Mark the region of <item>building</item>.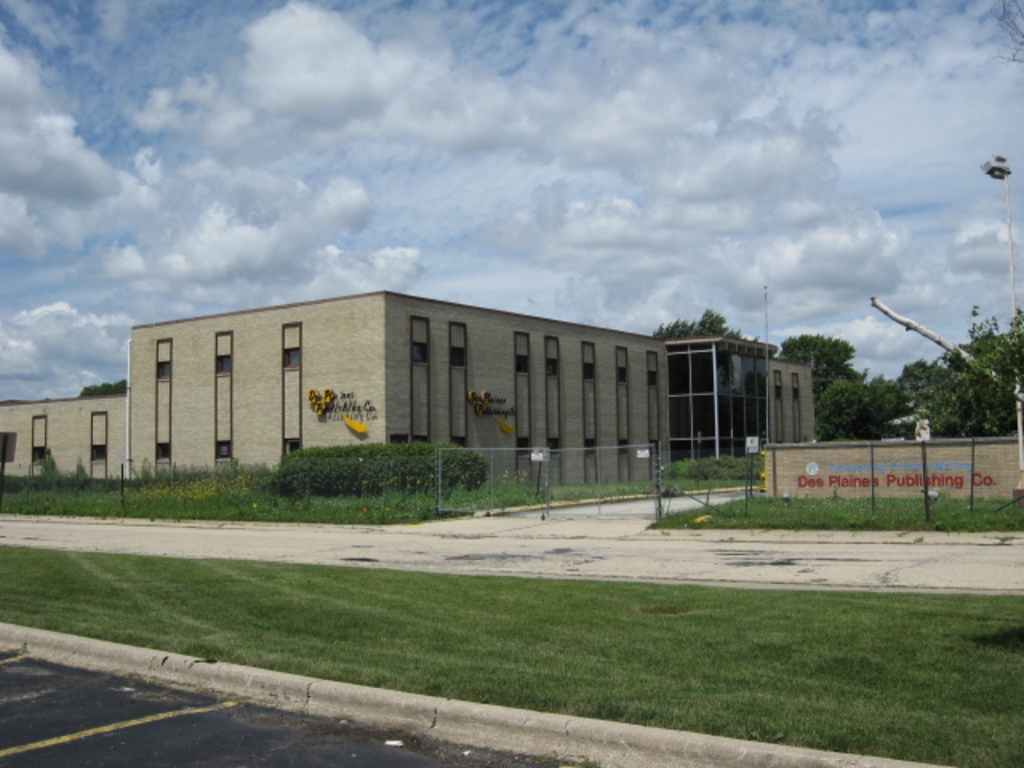
Region: crop(0, 285, 814, 494).
